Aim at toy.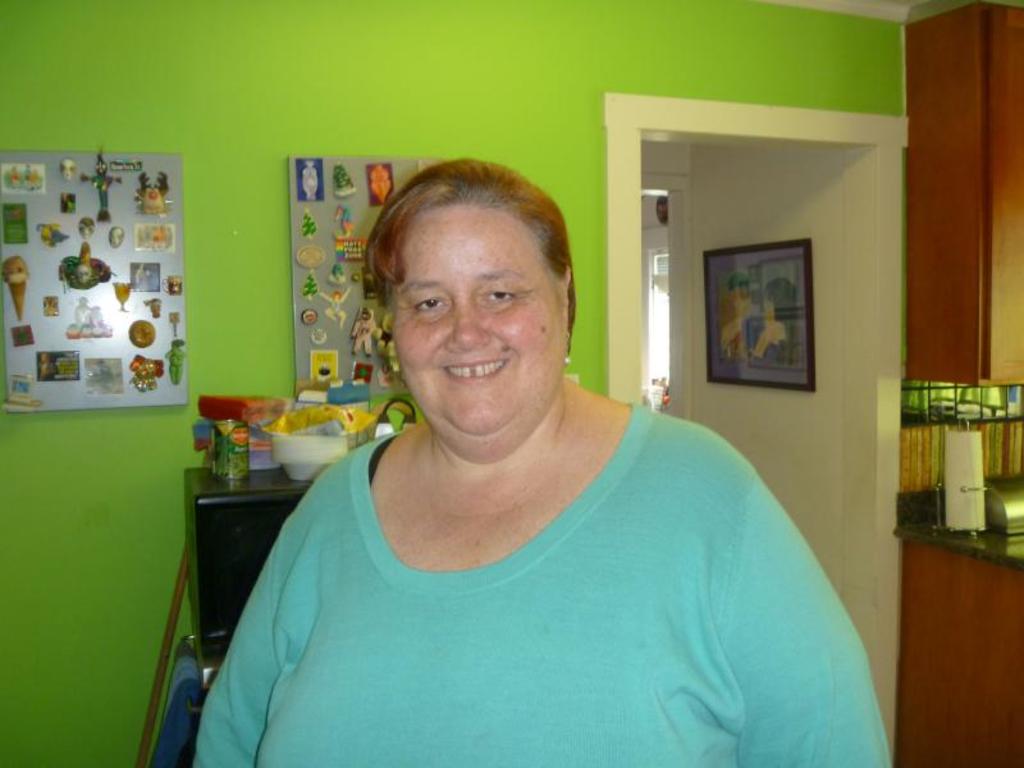
Aimed at (303,270,319,305).
